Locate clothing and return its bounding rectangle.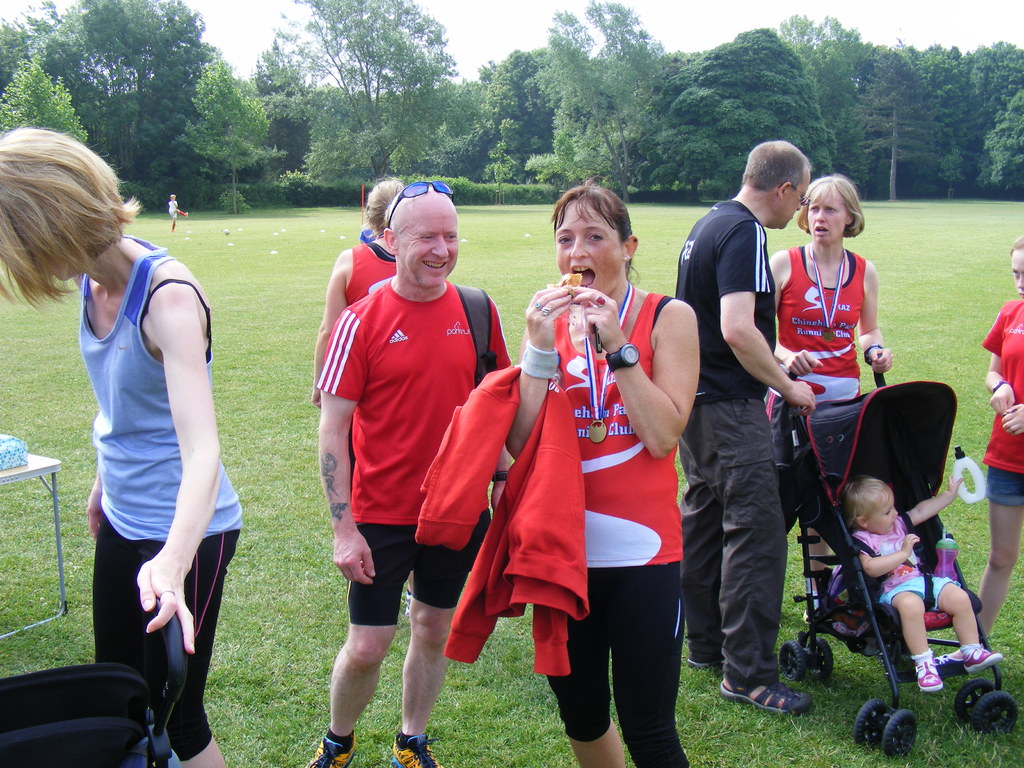
[660,193,787,694].
